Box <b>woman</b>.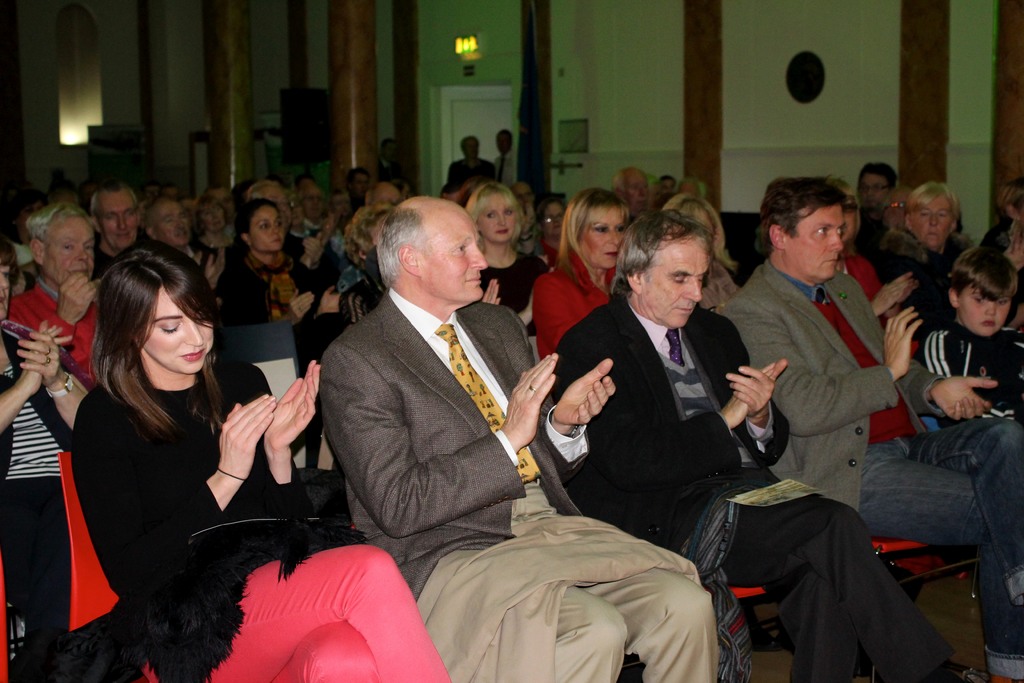
0, 243, 101, 682.
